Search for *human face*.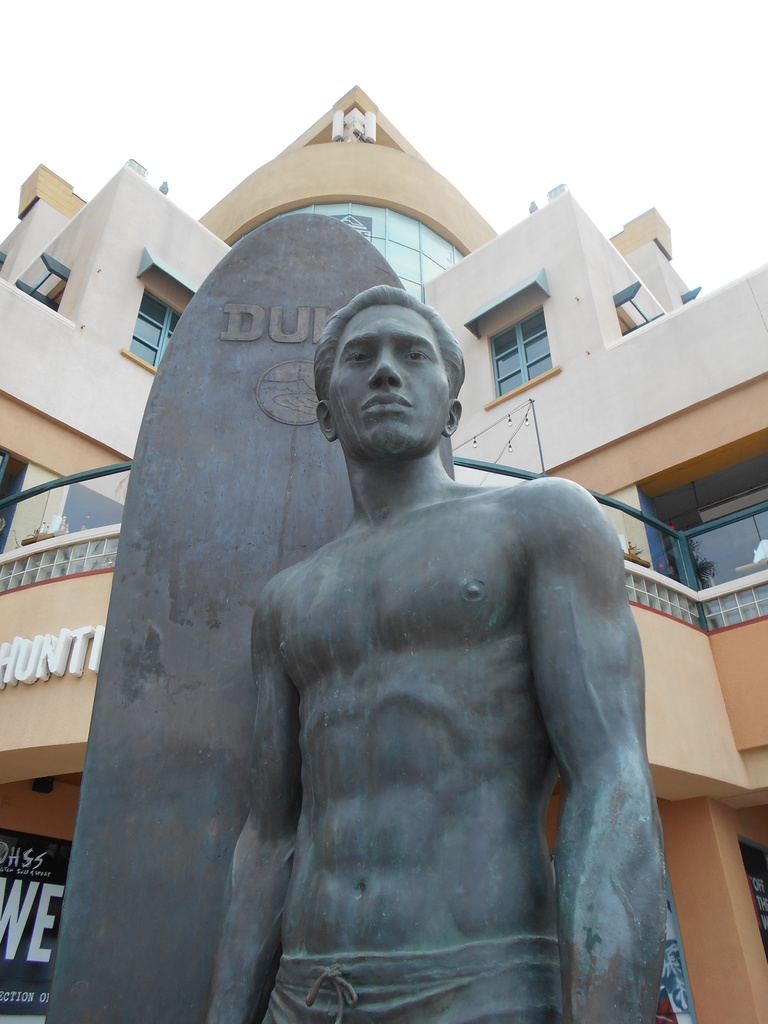
Found at 322:304:467:465.
